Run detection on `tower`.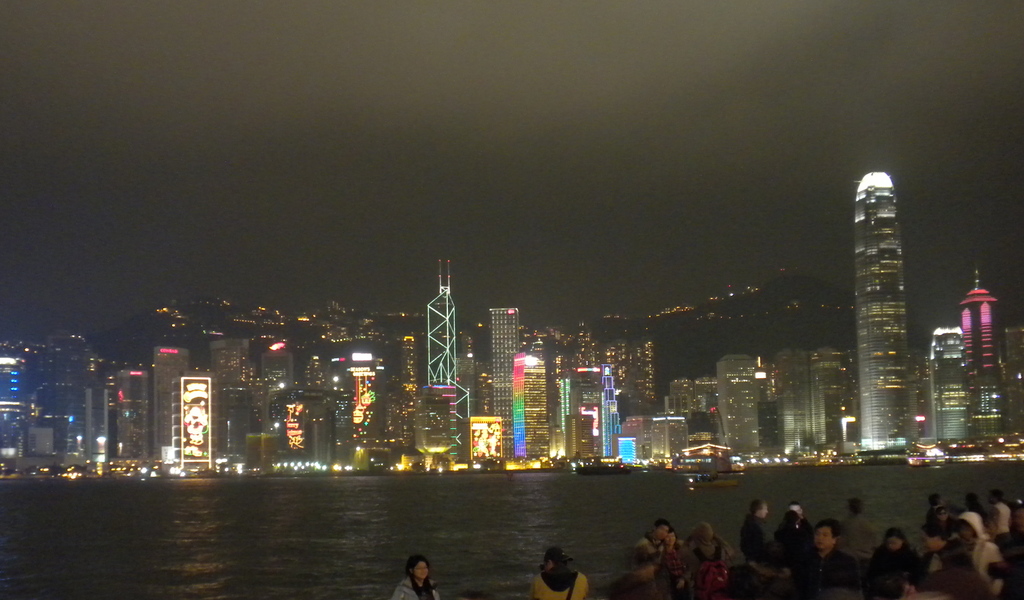
Result: crop(826, 149, 951, 450).
